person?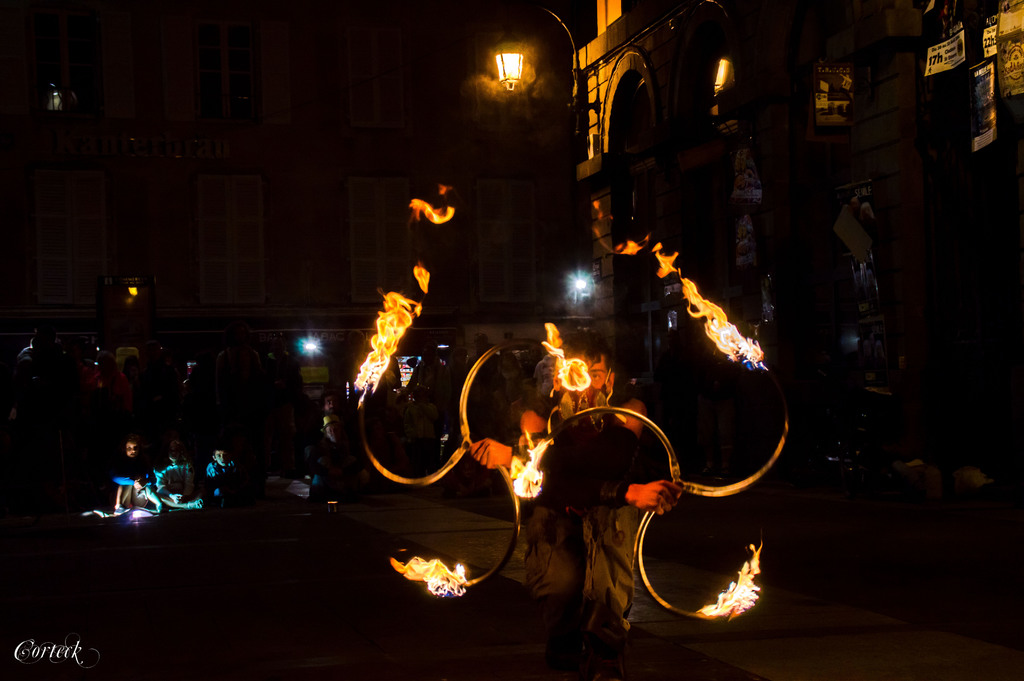
select_region(303, 418, 374, 517)
